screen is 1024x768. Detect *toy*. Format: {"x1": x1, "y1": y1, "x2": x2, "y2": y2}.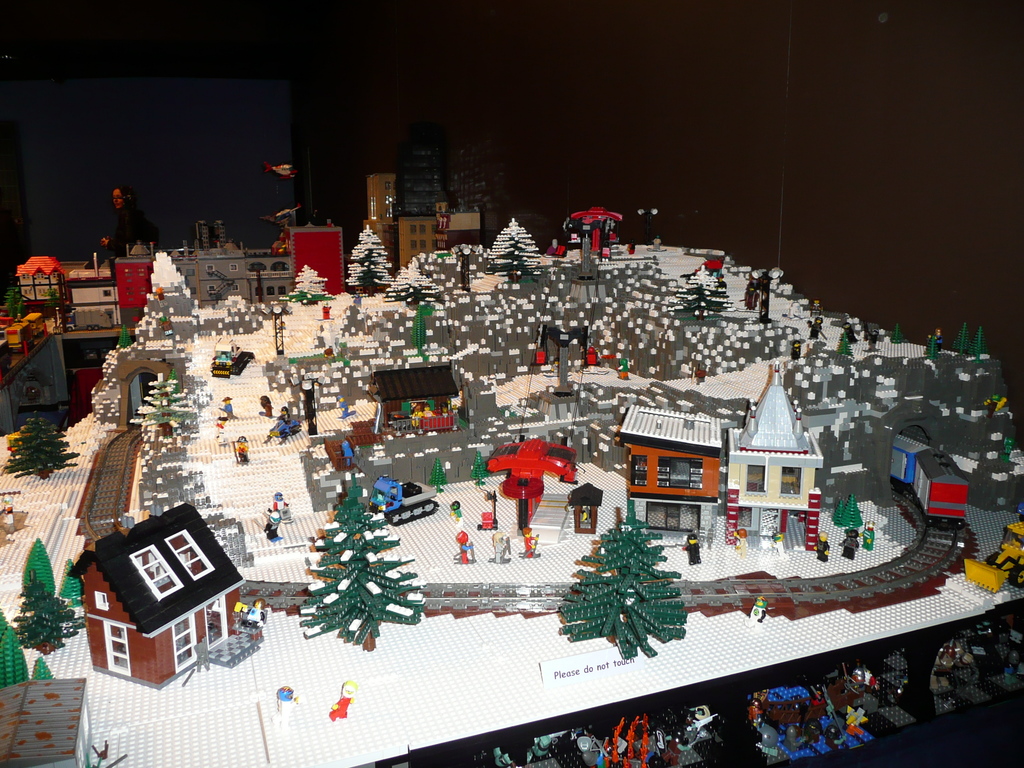
{"x1": 277, "y1": 403, "x2": 297, "y2": 438}.
